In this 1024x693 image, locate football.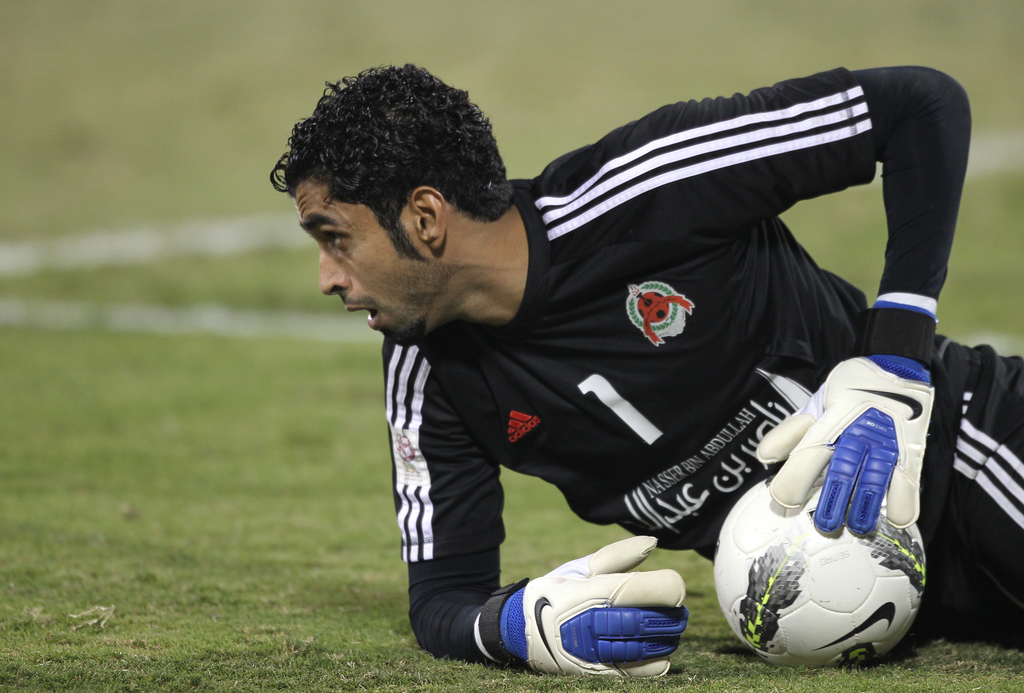
Bounding box: 715:474:929:671.
